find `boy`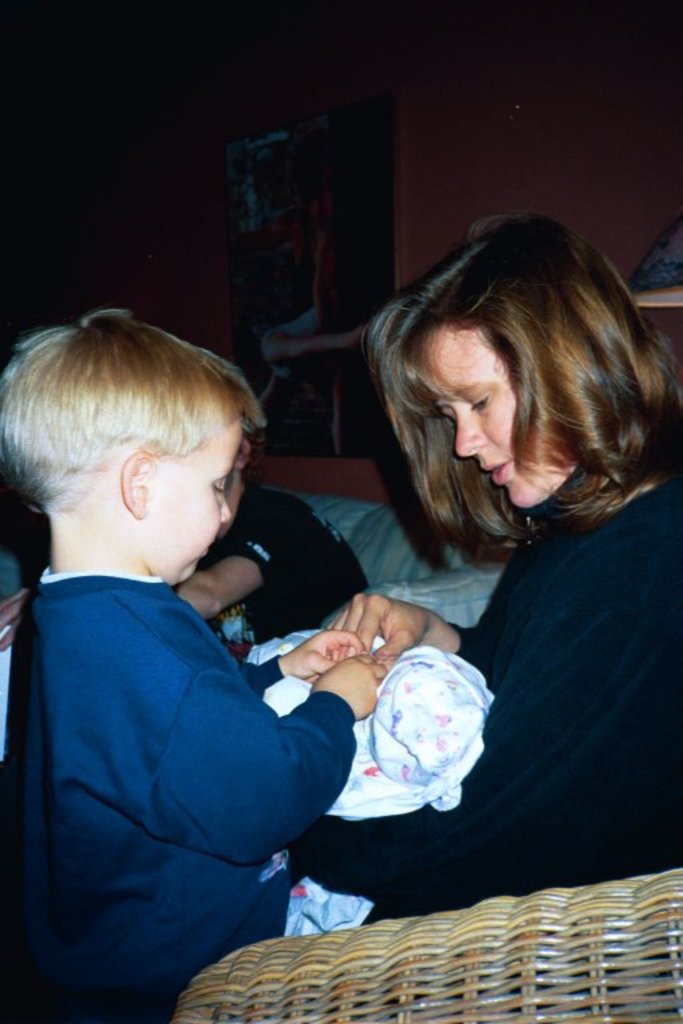
0/304/404/1023
